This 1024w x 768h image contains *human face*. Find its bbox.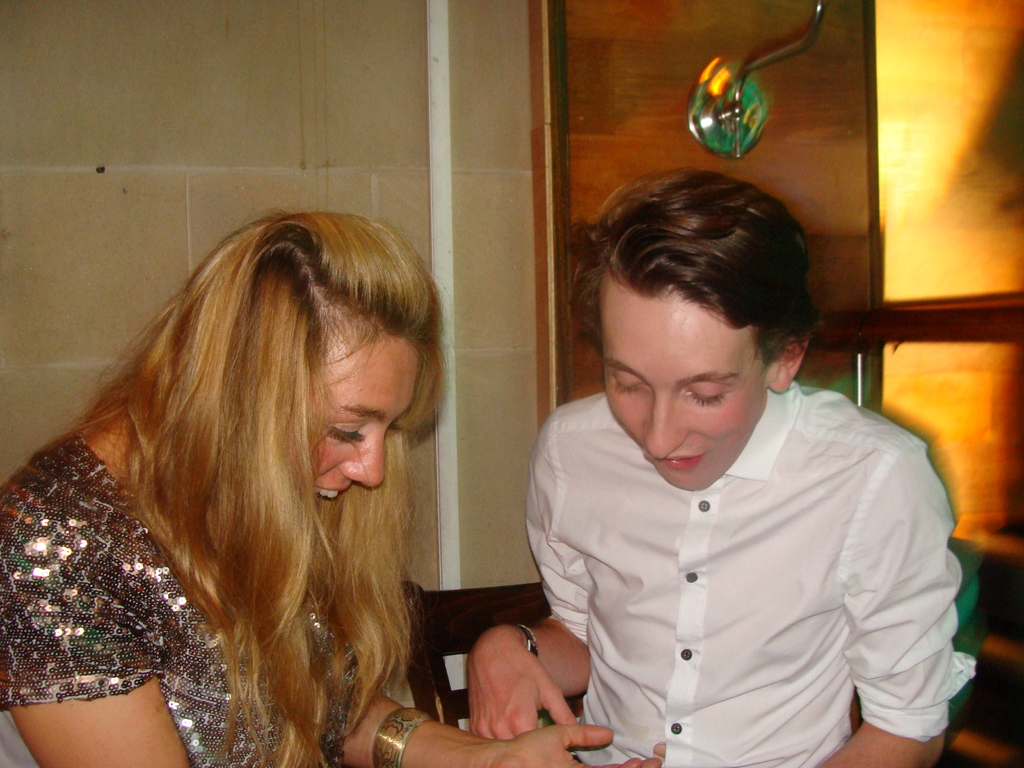
select_region(604, 271, 767, 488).
